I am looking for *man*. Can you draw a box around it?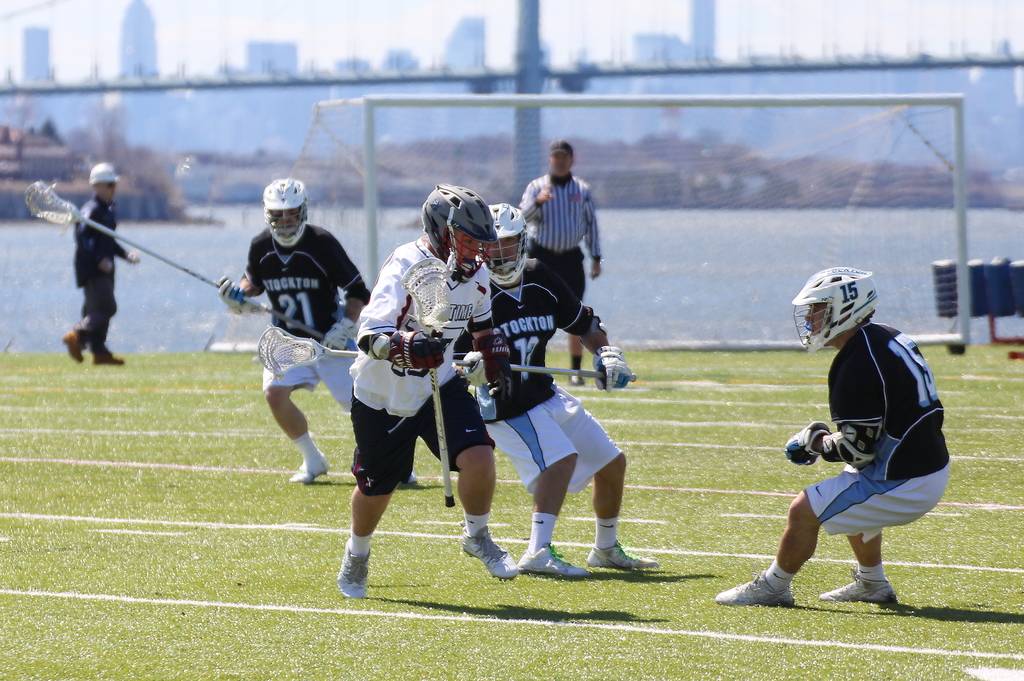
Sure, the bounding box is (514,141,609,387).
